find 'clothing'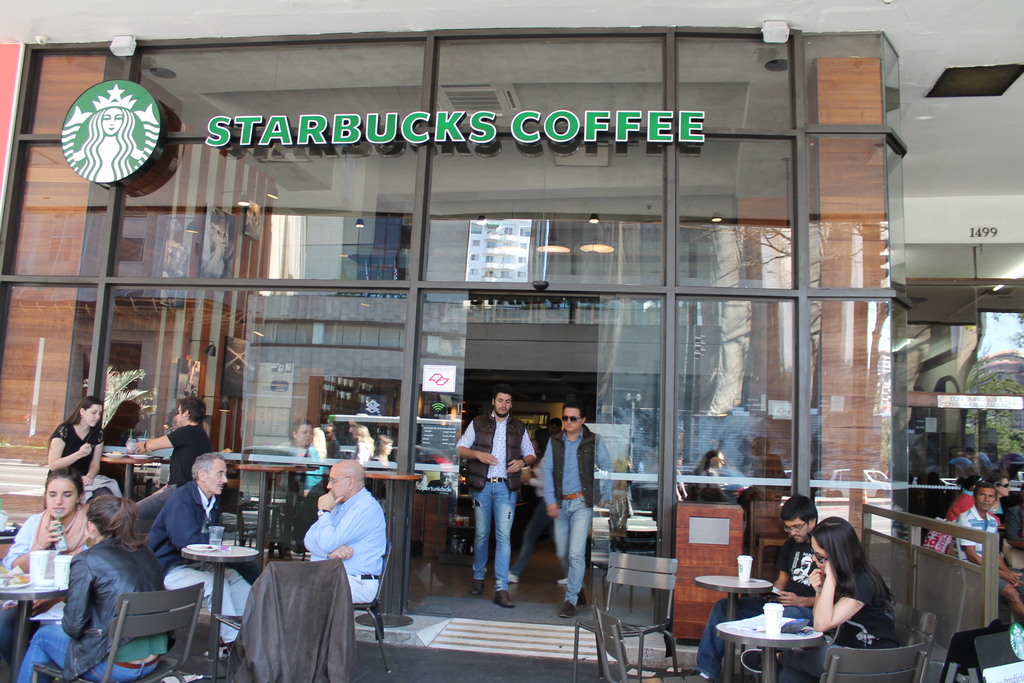
[left=138, top=422, right=210, bottom=536]
